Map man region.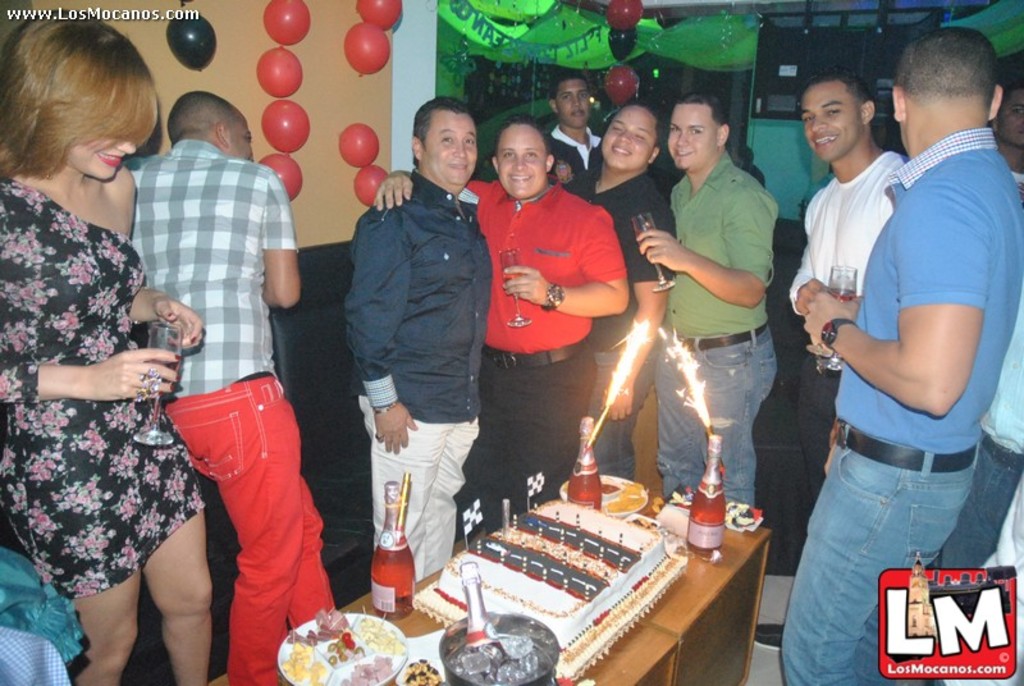
Mapped to locate(339, 95, 495, 581).
